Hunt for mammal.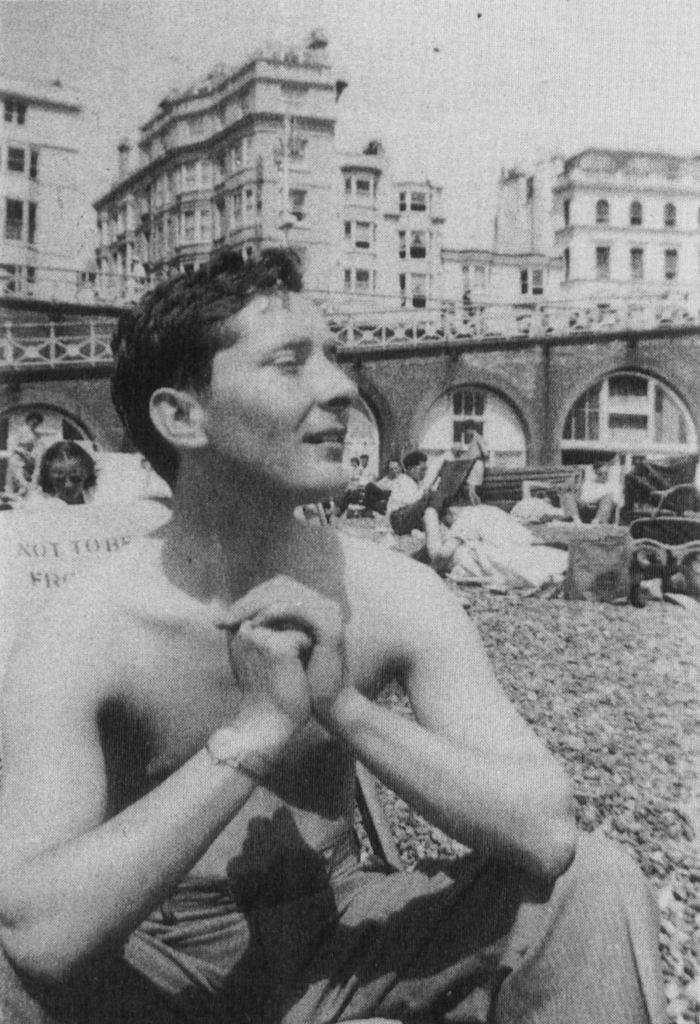
Hunted down at box(445, 495, 557, 580).
